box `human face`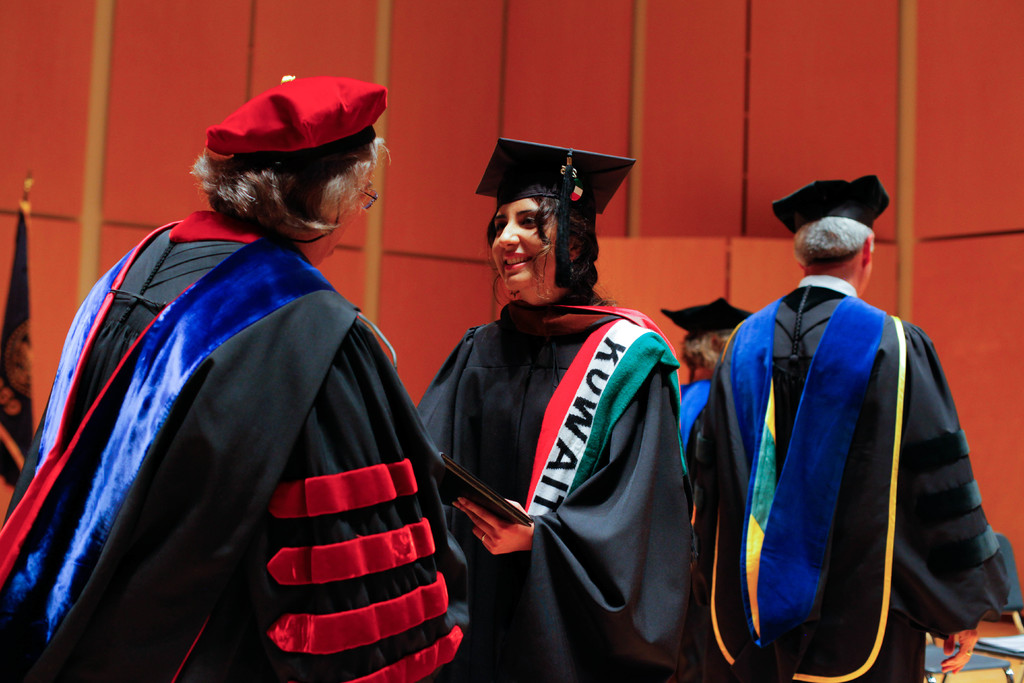
319:152:375:267
